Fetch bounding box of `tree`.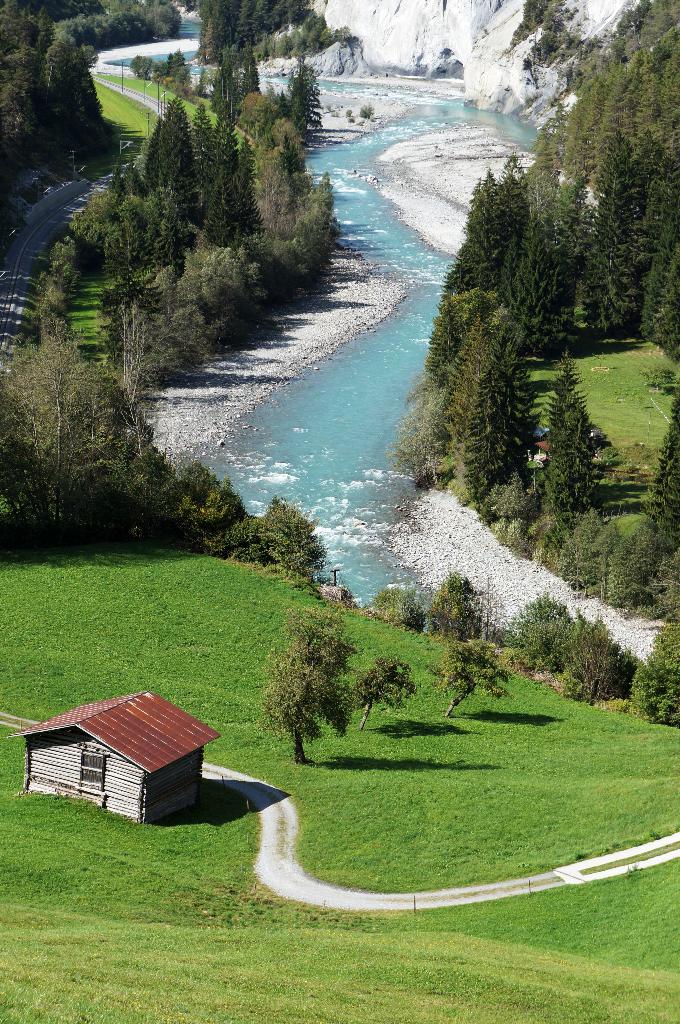
Bbox: <box>122,281,189,438</box>.
